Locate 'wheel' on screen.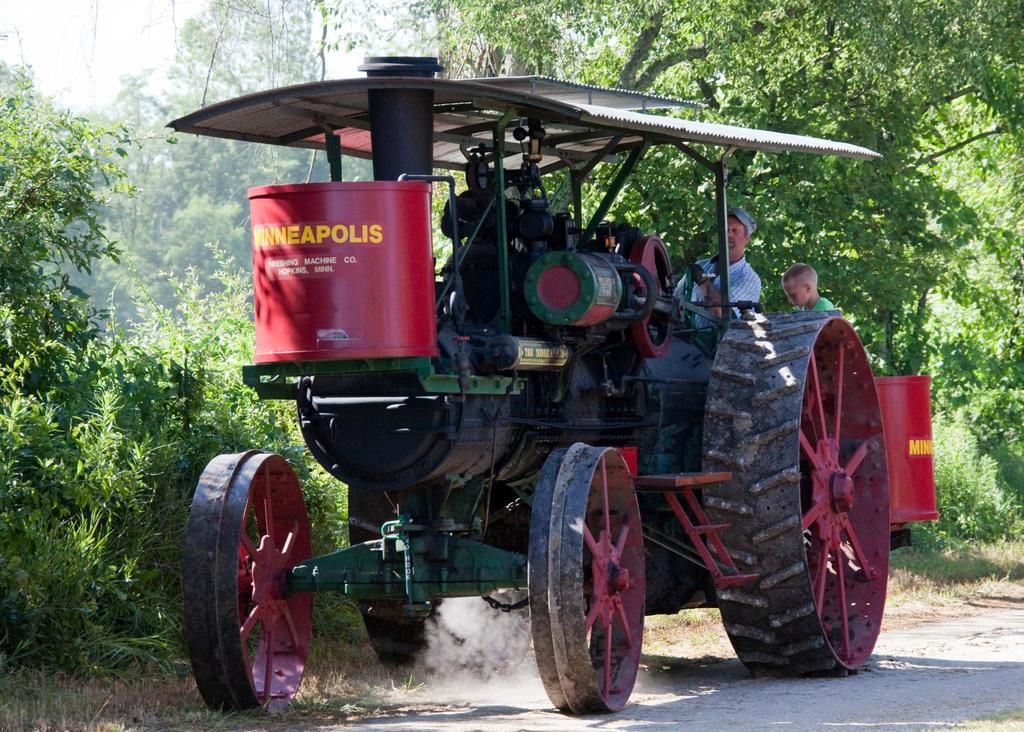
On screen at rect(705, 312, 890, 677).
